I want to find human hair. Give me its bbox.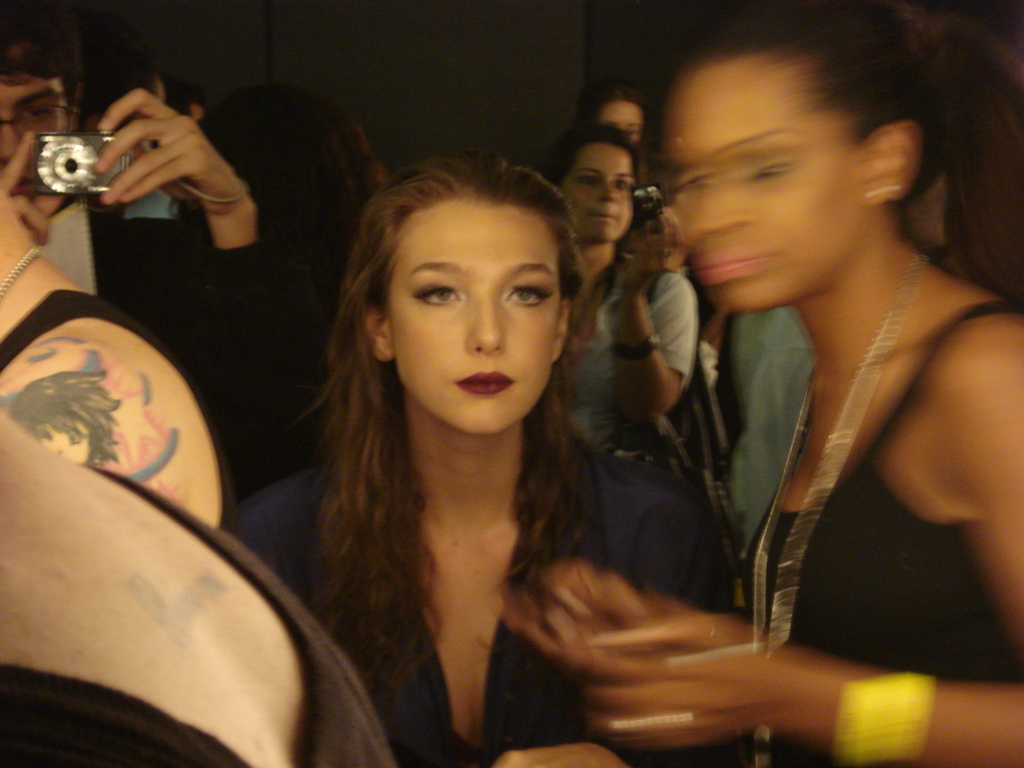
rect(576, 78, 646, 125).
